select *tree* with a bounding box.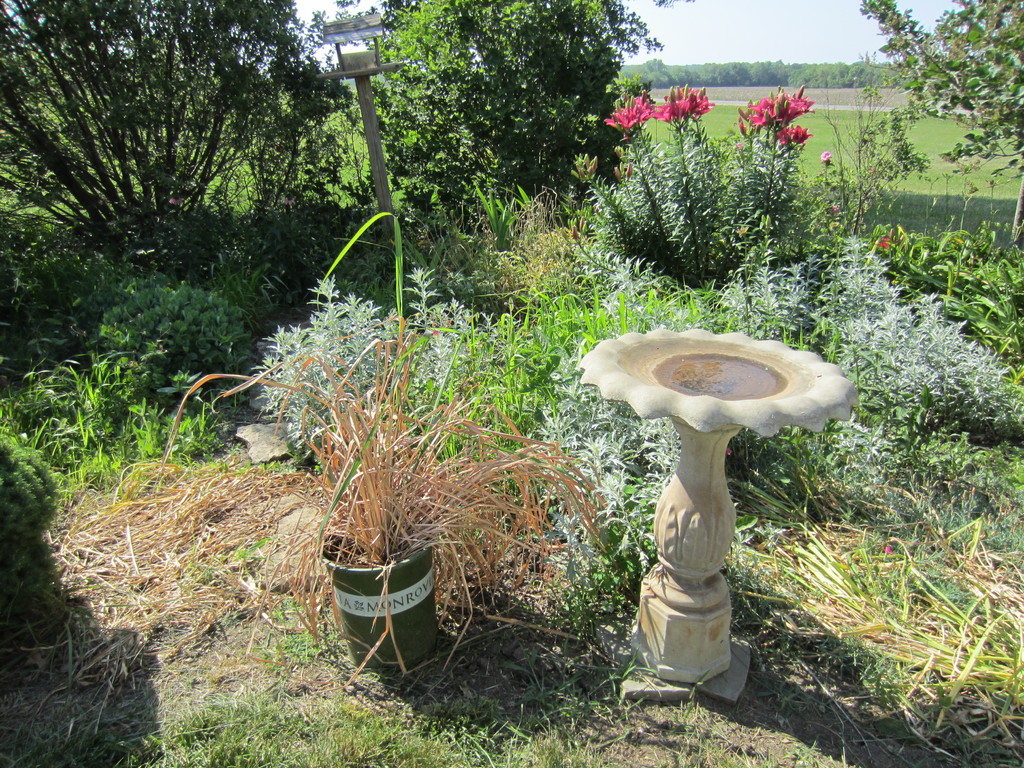
detection(868, 0, 1023, 177).
